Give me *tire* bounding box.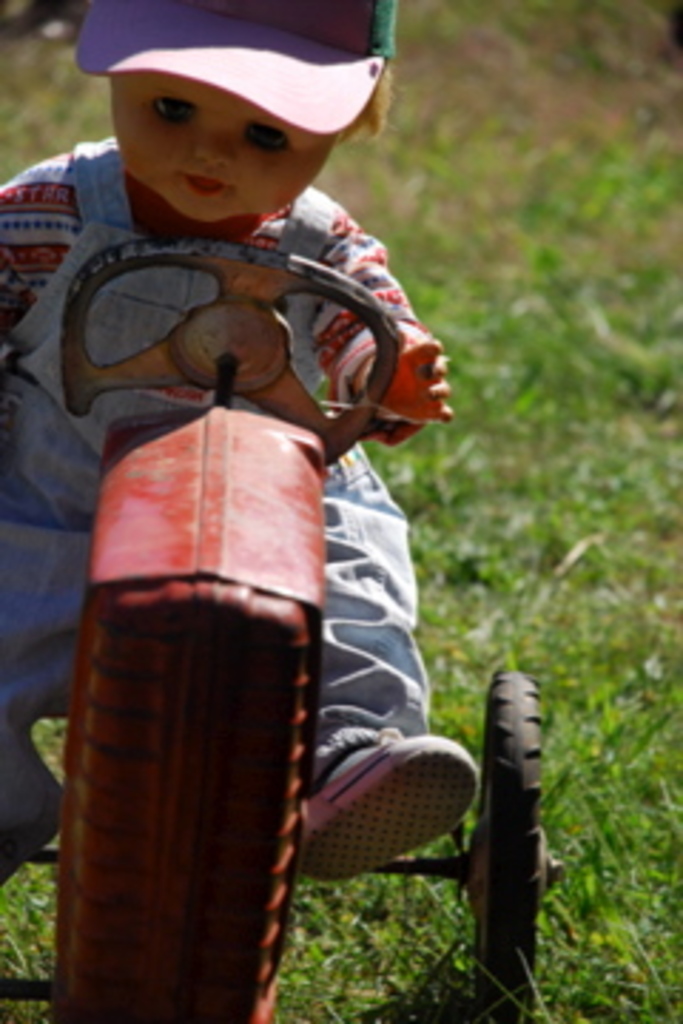
461:657:546:1021.
